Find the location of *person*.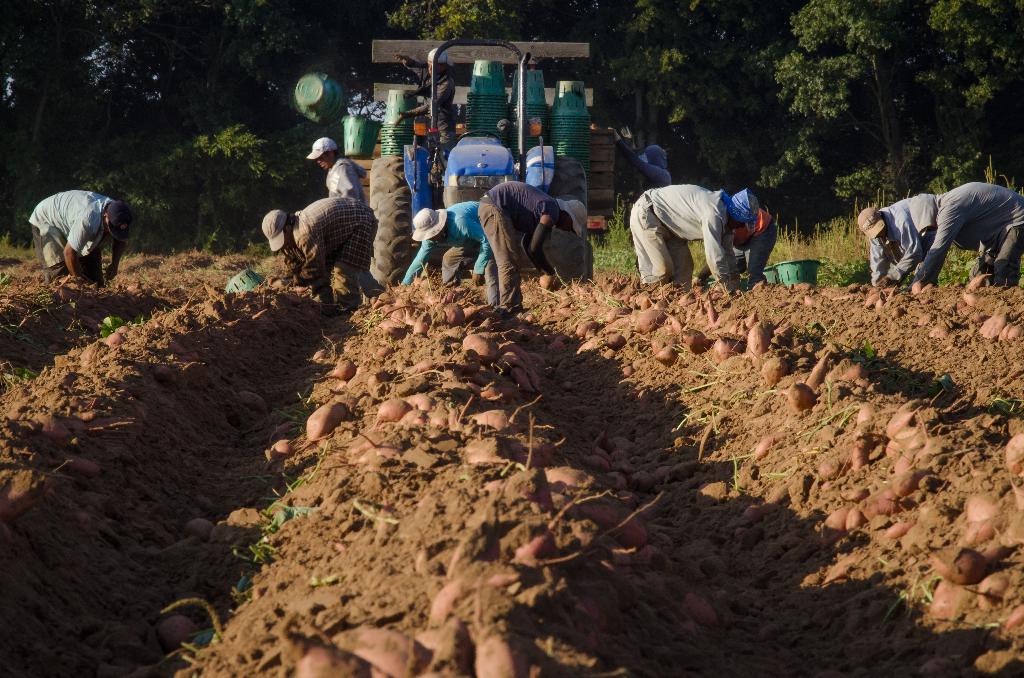
Location: bbox(908, 182, 1023, 287).
